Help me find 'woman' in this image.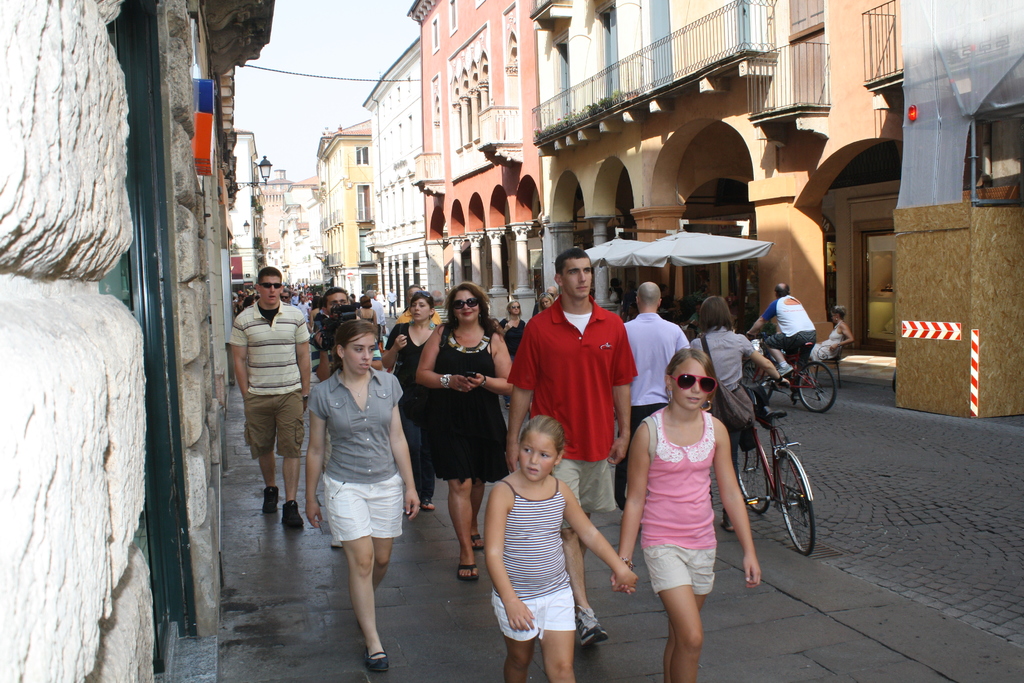
Found it: 302, 310, 421, 648.
